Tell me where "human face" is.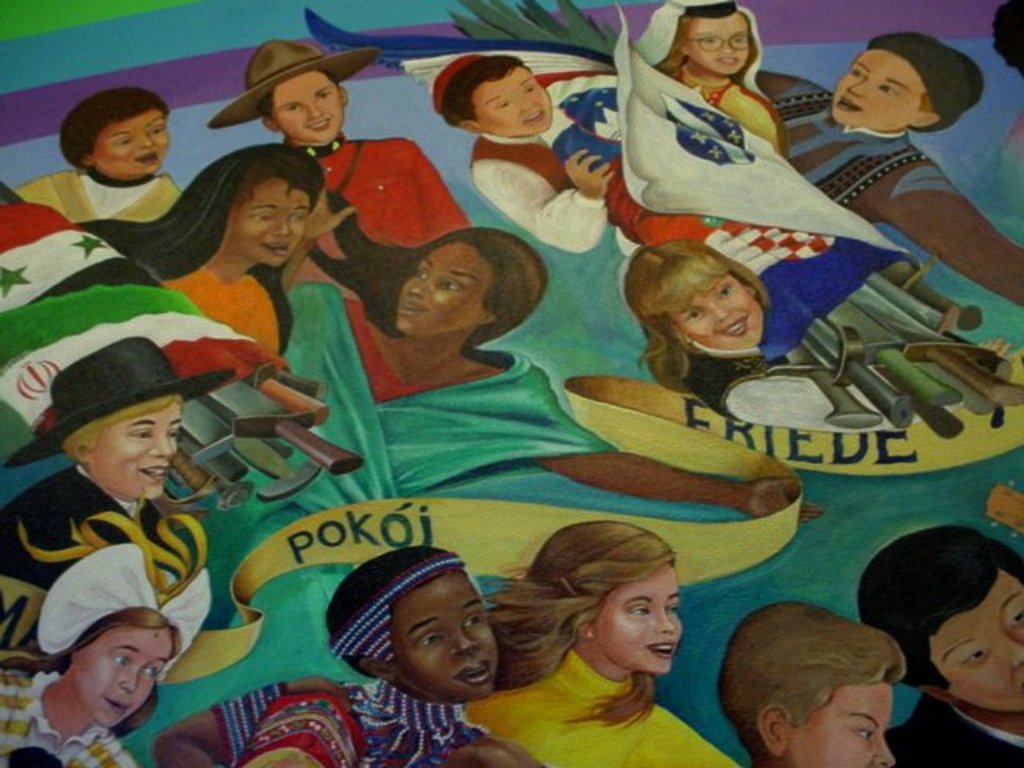
"human face" is at {"left": 472, "top": 66, "right": 550, "bottom": 139}.
